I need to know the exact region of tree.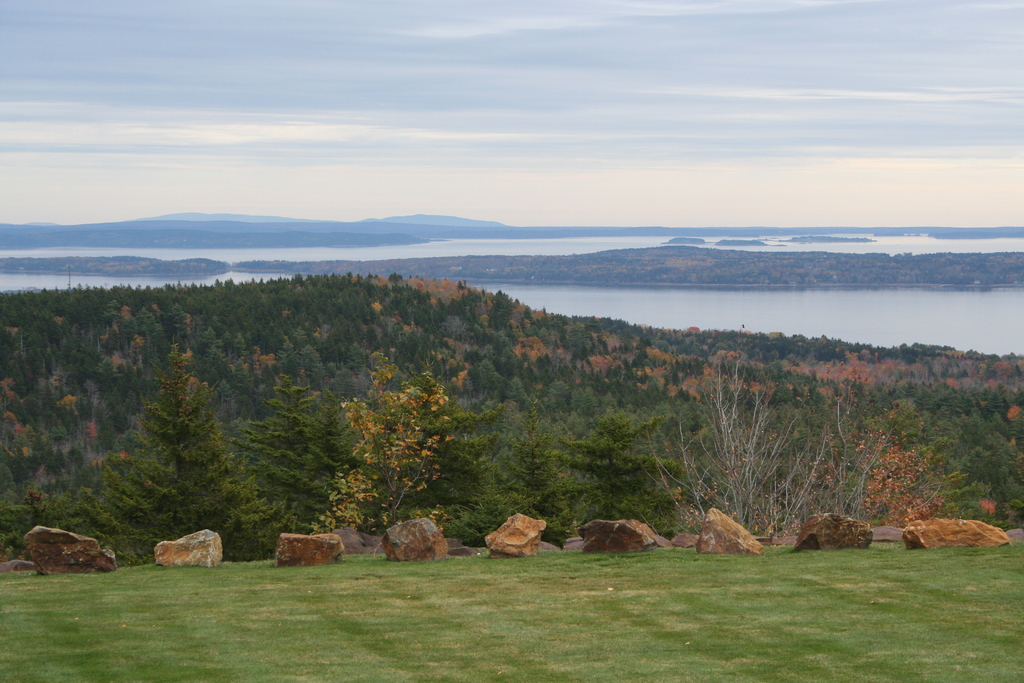
Region: [left=120, top=355, right=228, bottom=538].
